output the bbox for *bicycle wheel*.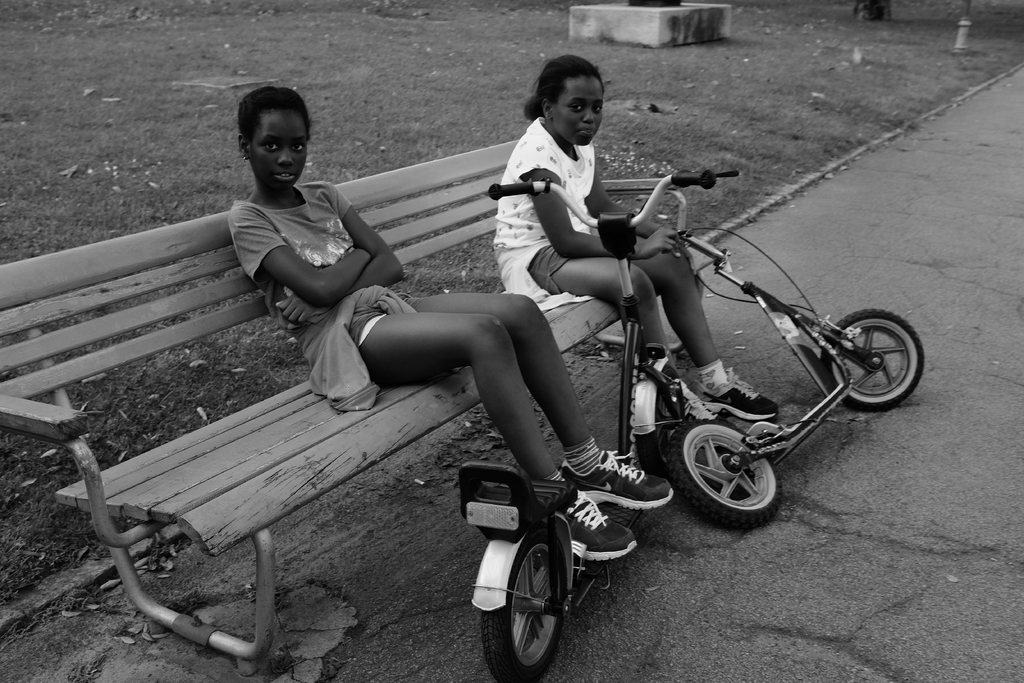
pyautogui.locateOnScreen(634, 360, 696, 493).
